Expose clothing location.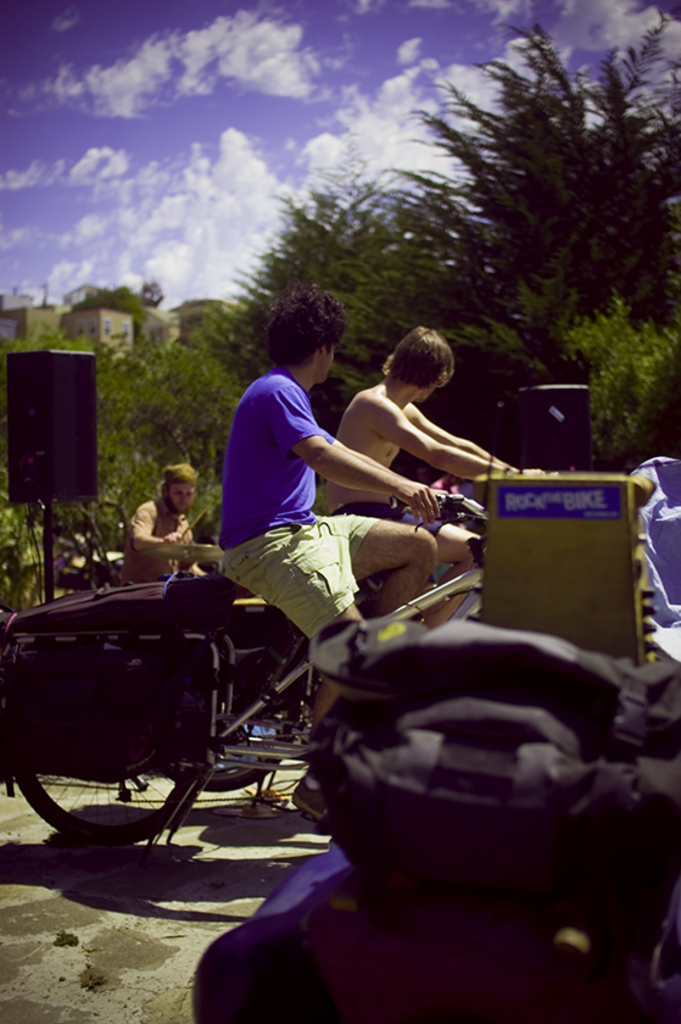
Exposed at (328, 508, 453, 542).
